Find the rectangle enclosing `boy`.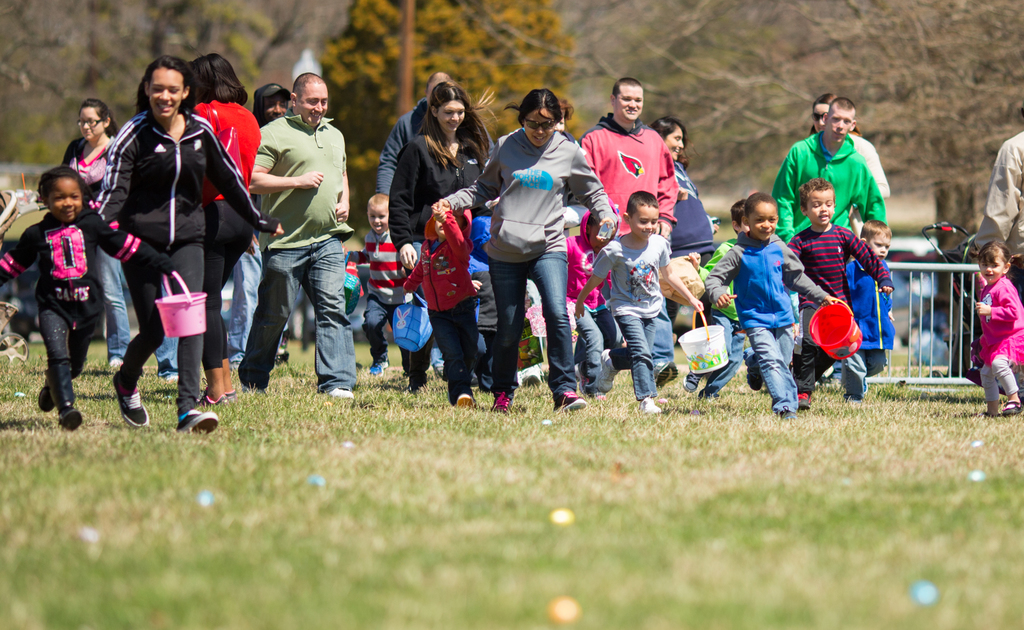
bbox=[977, 239, 1023, 420].
